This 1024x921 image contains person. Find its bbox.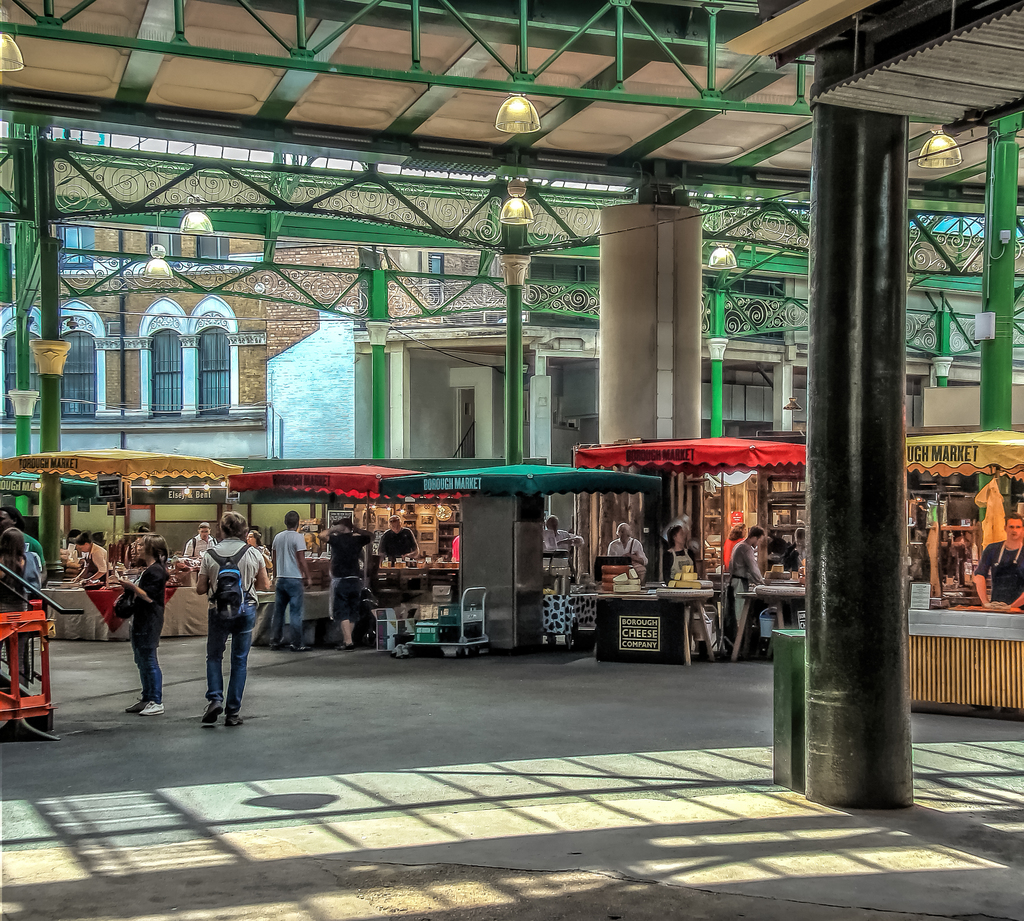
detection(244, 527, 262, 550).
